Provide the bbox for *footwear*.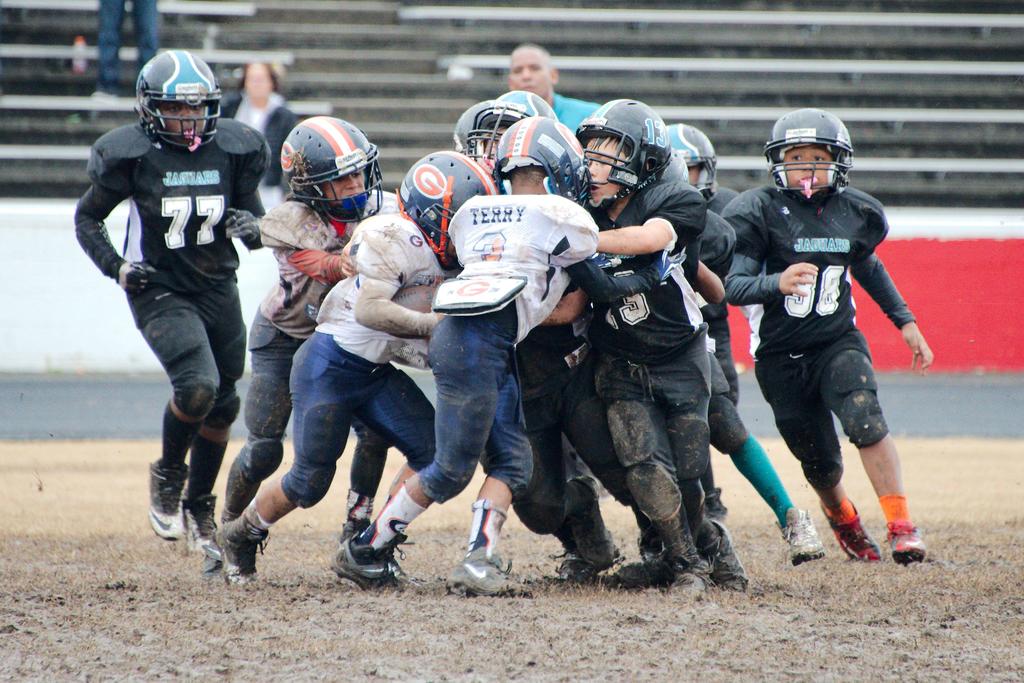
l=207, t=508, r=263, b=597.
